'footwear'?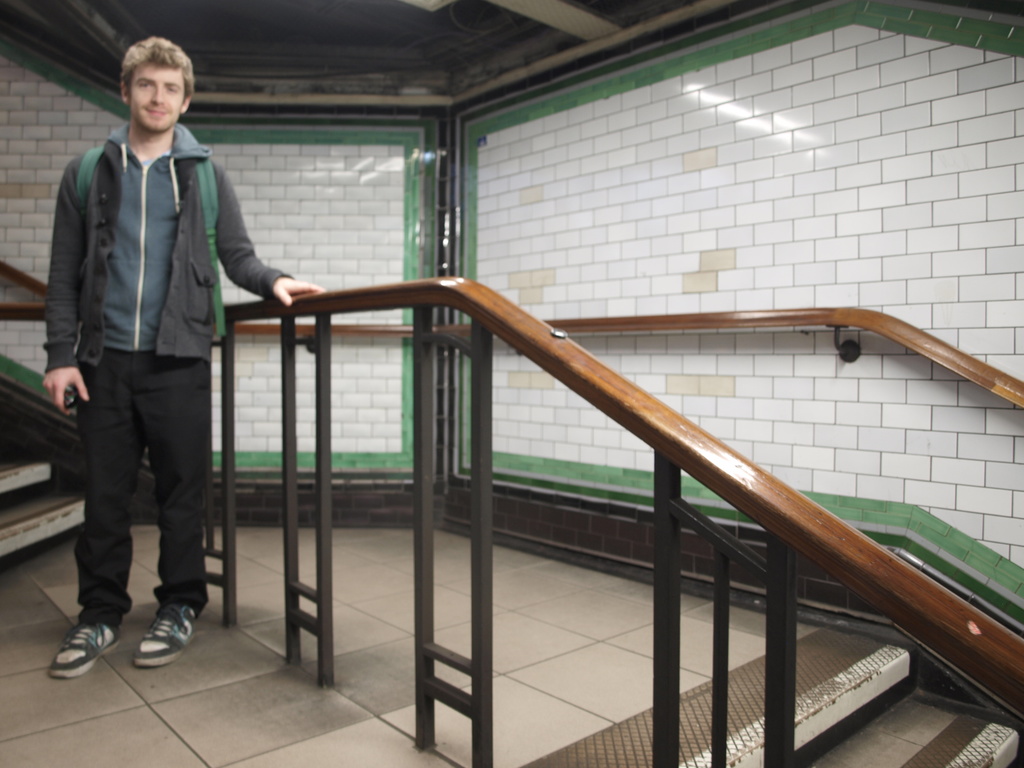
select_region(132, 600, 197, 666)
